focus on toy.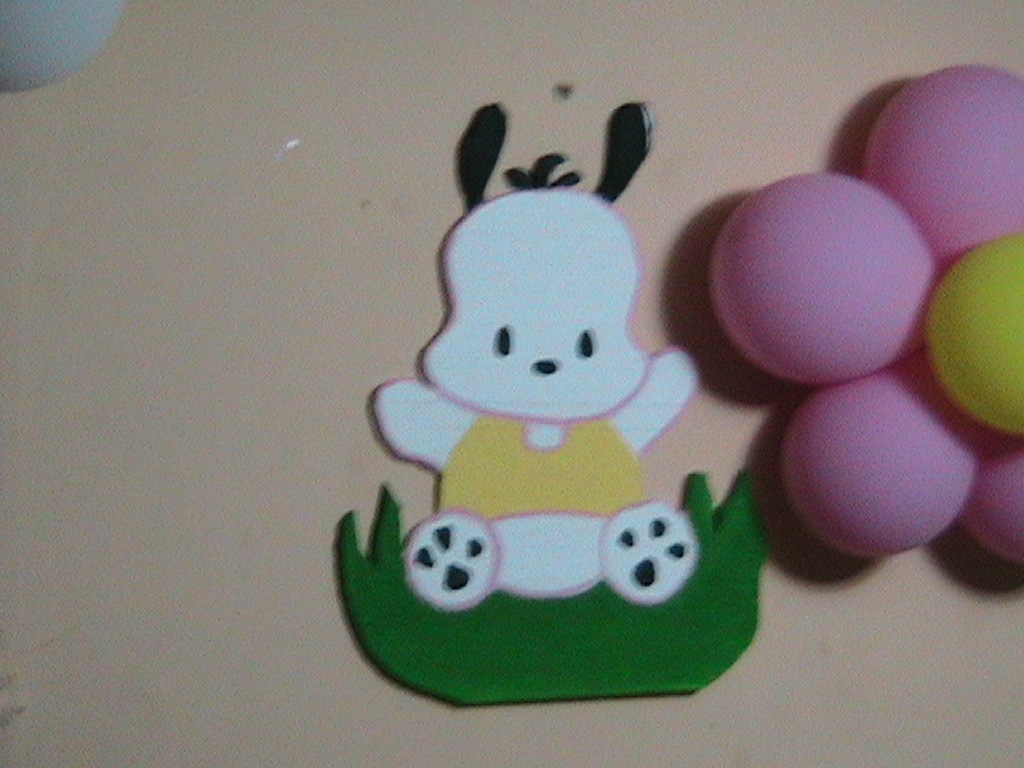
Focused at {"x1": 332, "y1": 93, "x2": 771, "y2": 711}.
